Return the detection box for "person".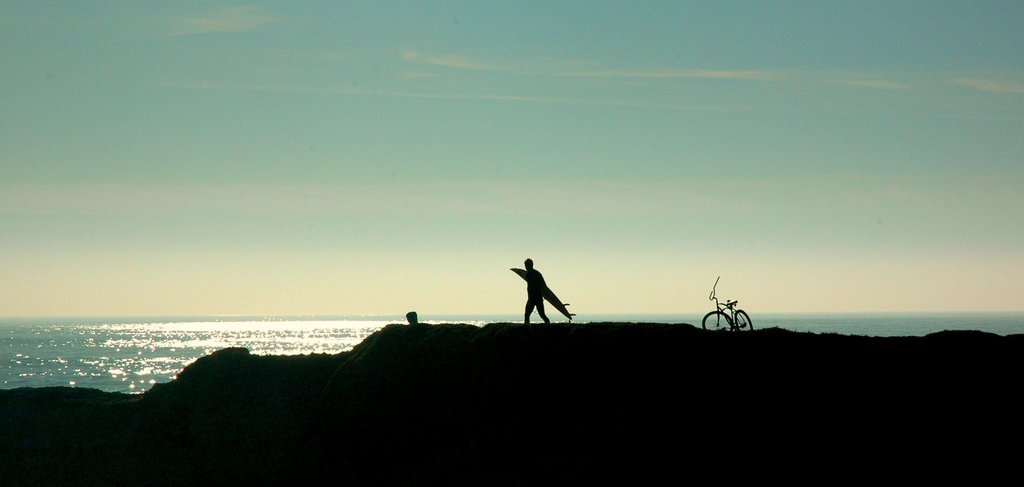
region(527, 255, 557, 329).
